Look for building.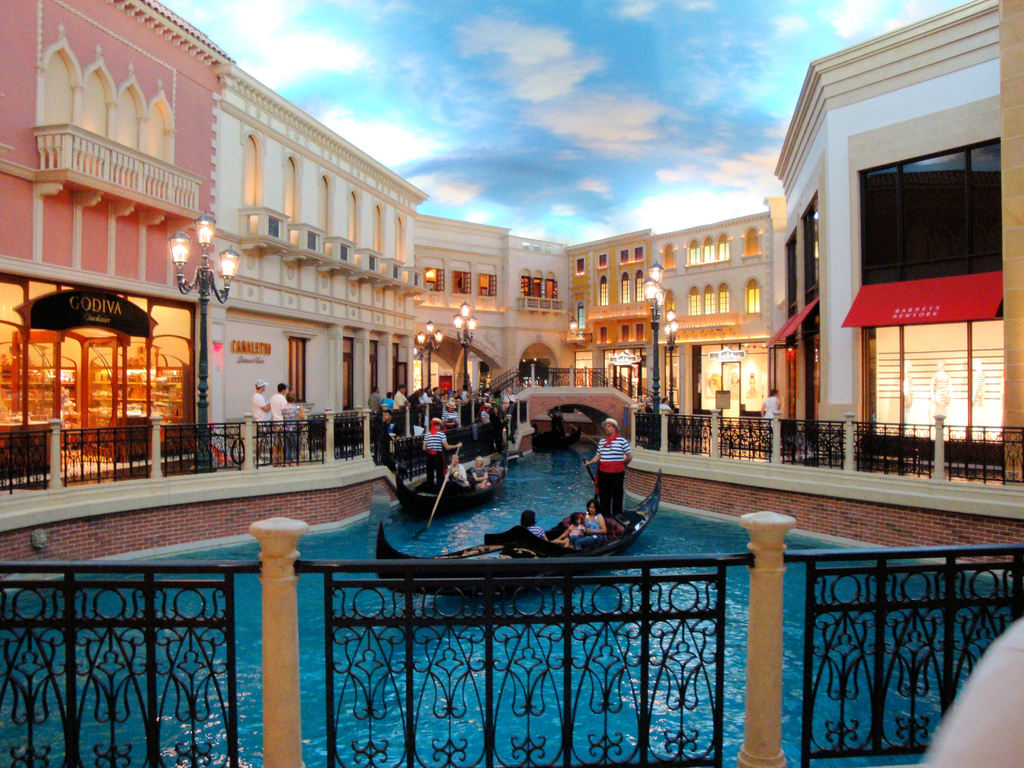
Found: crop(0, 0, 1023, 529).
